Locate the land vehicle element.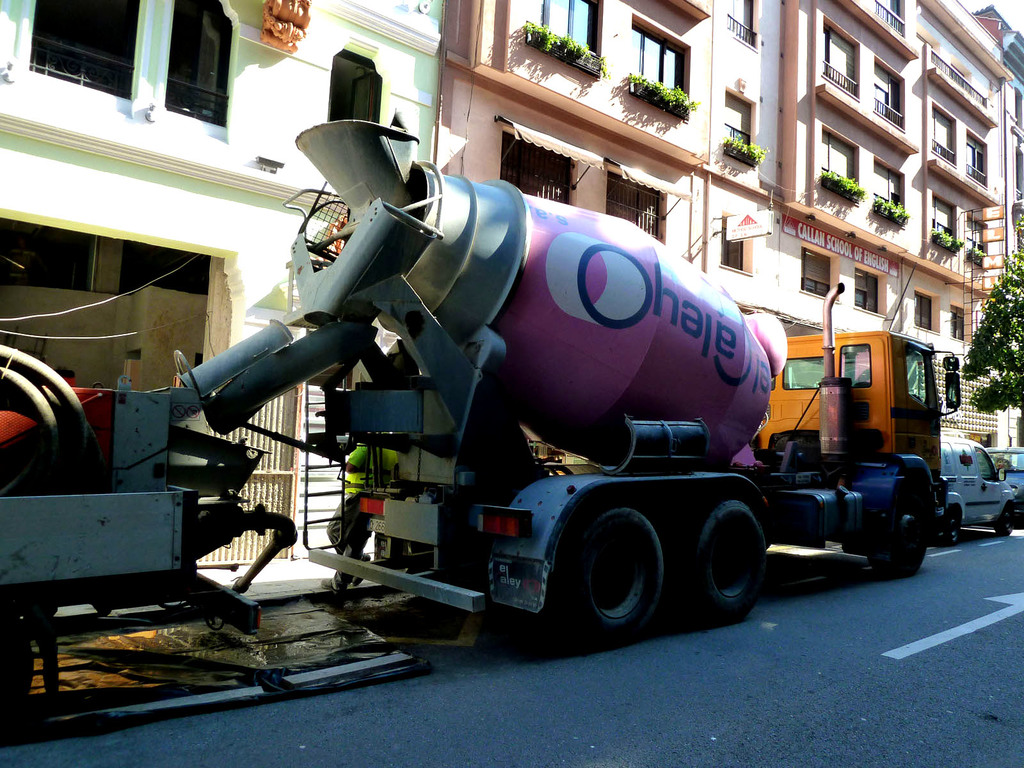
Element bbox: pyautogui.locateOnScreen(991, 447, 1023, 515).
